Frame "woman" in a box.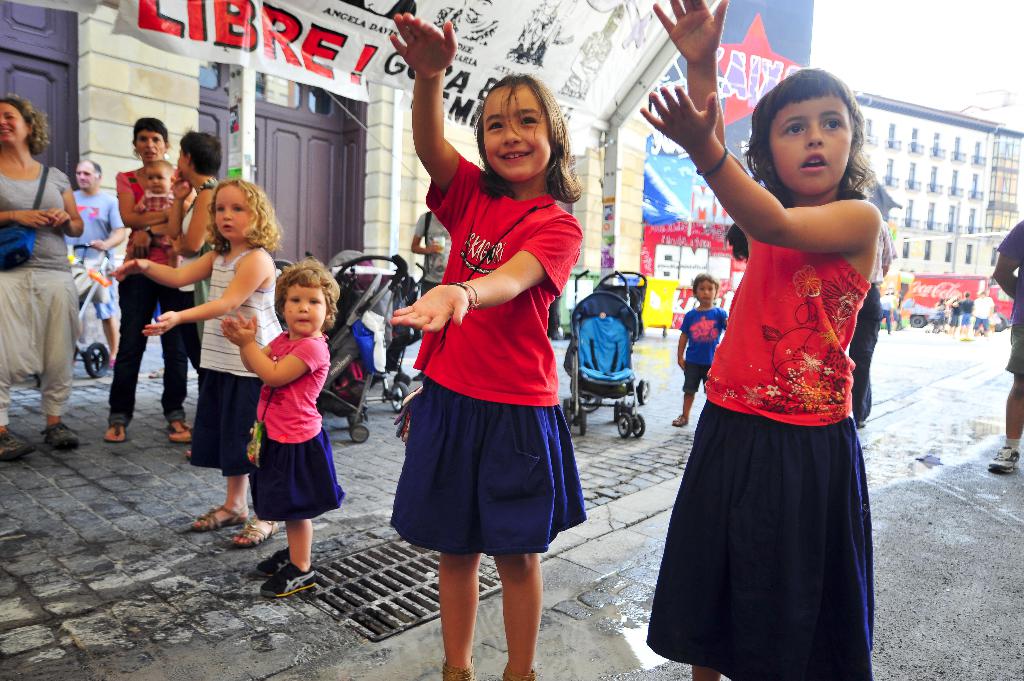
bbox(0, 89, 87, 450).
